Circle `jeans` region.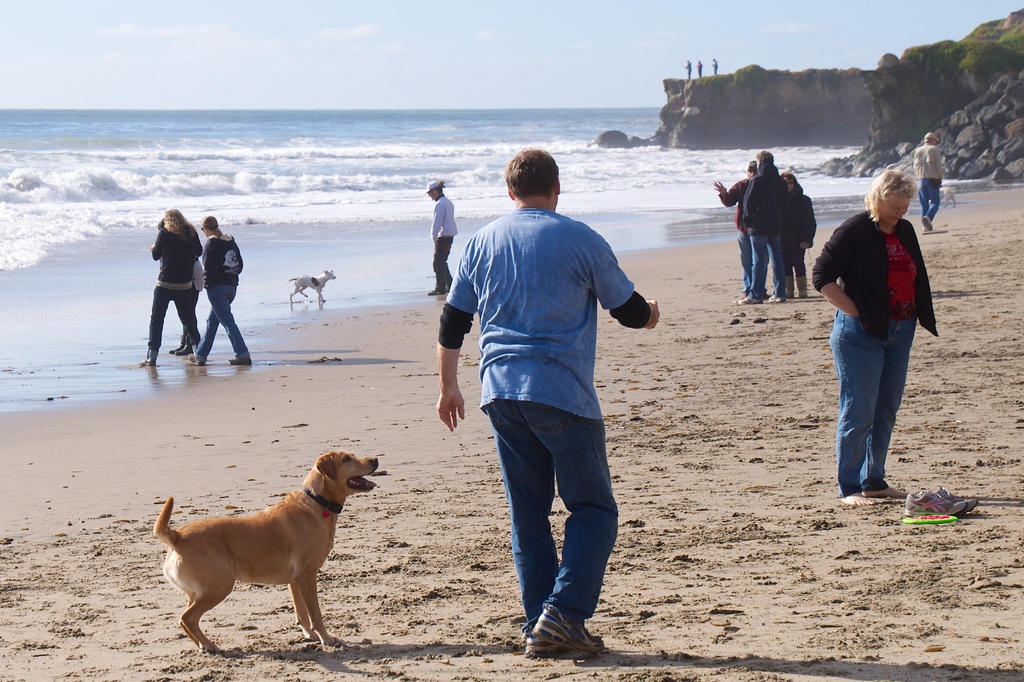
Region: x1=147 y1=288 x2=200 y2=361.
